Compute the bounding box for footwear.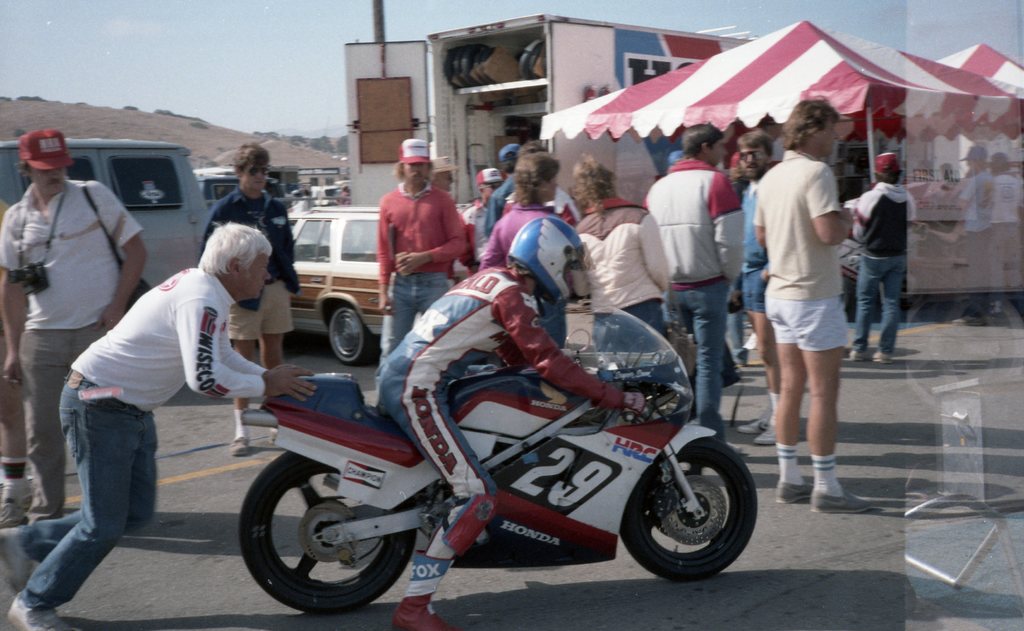
select_region(0, 529, 36, 607).
